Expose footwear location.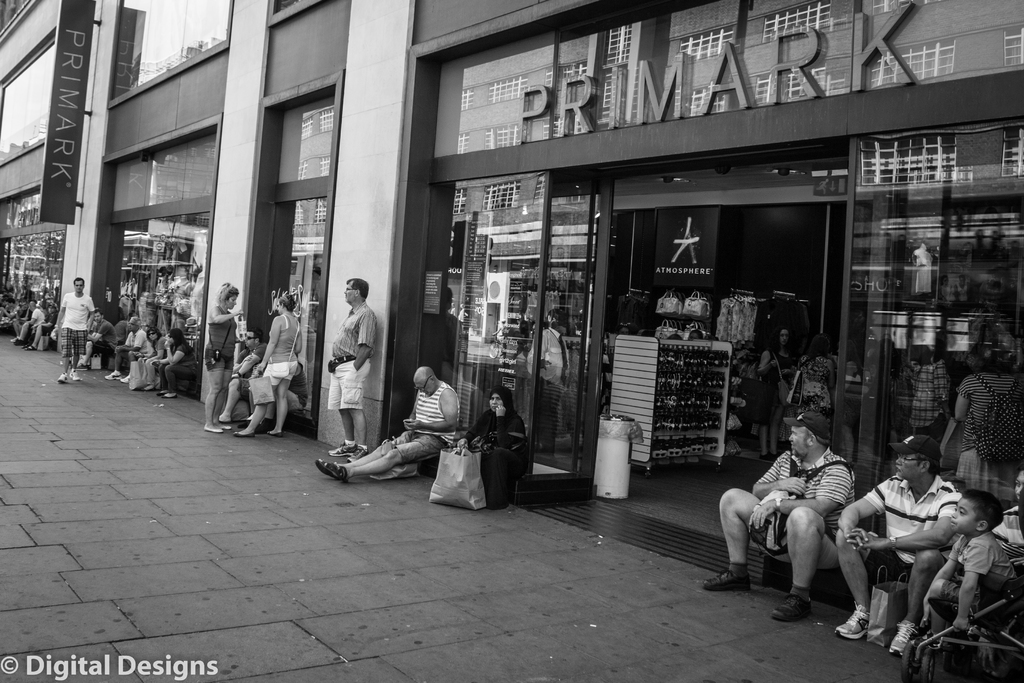
Exposed at <bbox>346, 443, 368, 459</bbox>.
